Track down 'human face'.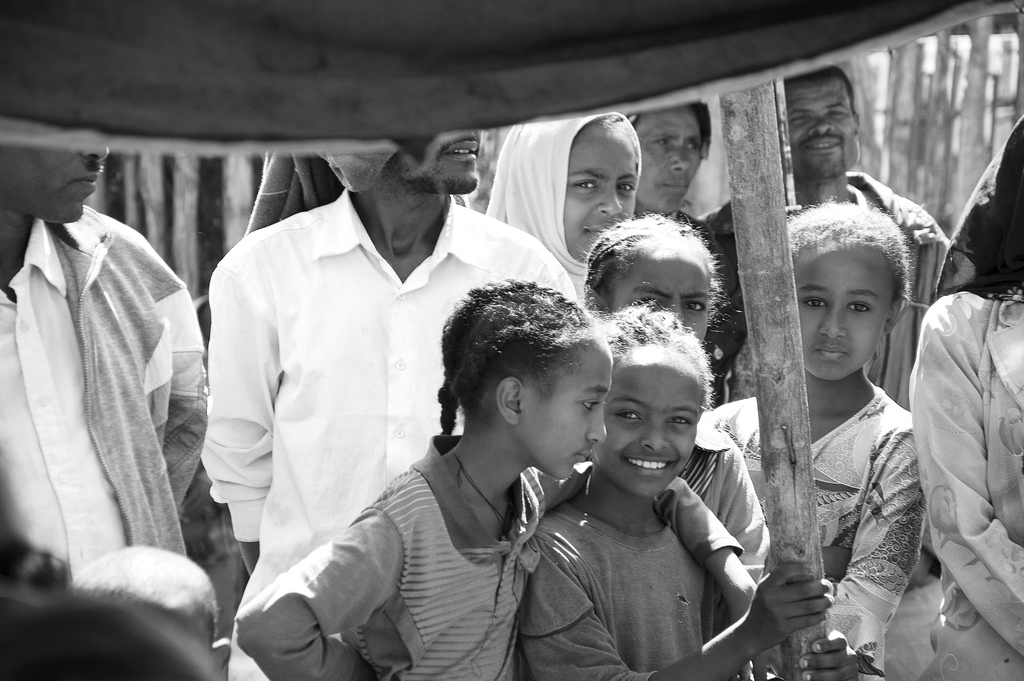
Tracked to 115:595:213:680.
